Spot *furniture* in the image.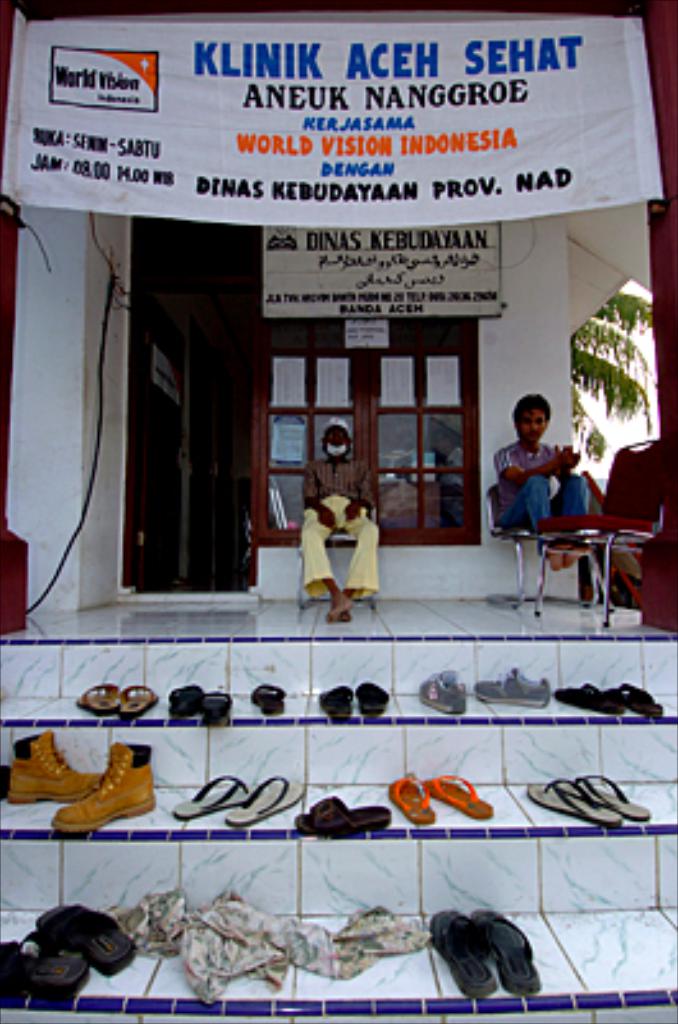
*furniture* found at crop(532, 435, 670, 627).
